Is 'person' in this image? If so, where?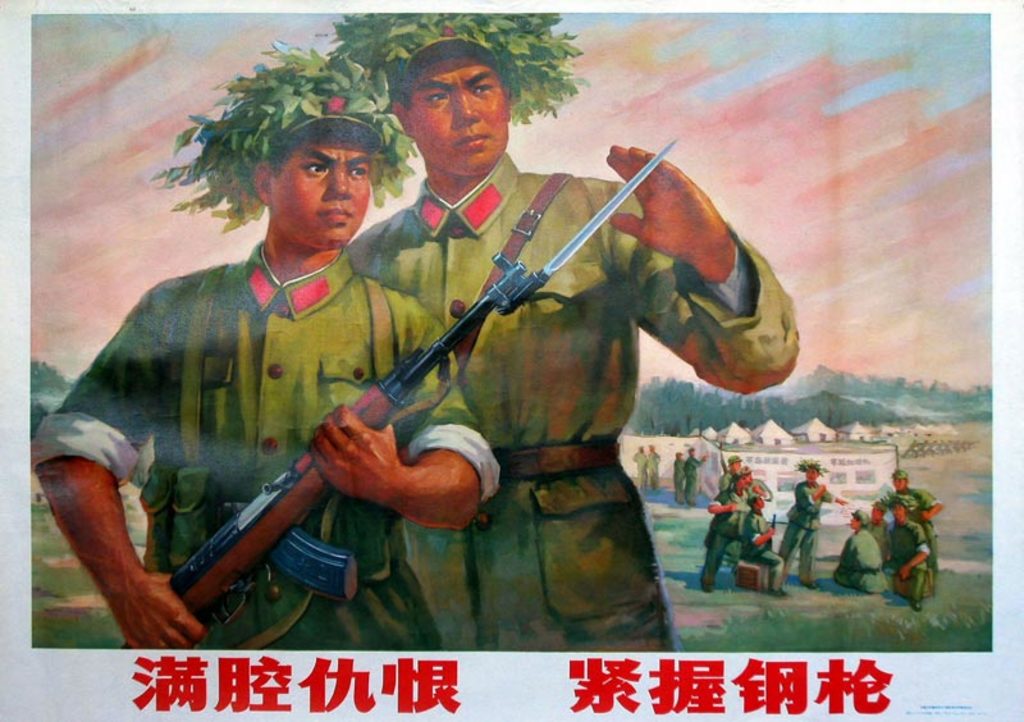
Yes, at (682,443,709,502).
